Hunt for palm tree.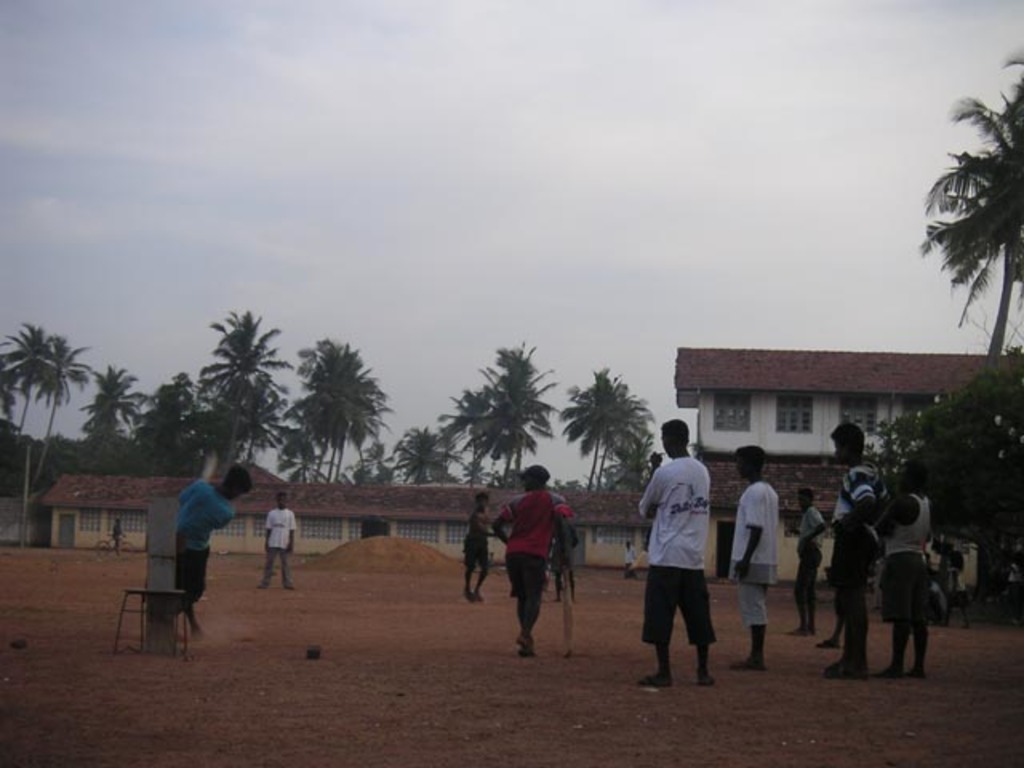
Hunted down at (562,366,629,498).
